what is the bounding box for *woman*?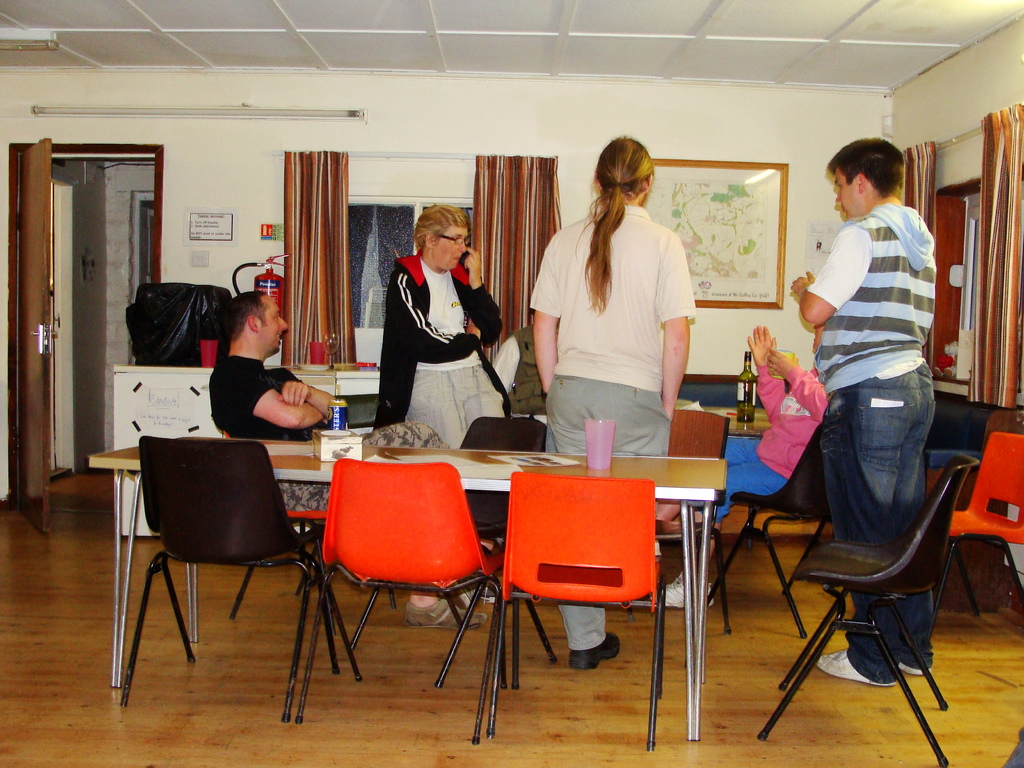
[left=522, top=151, right=707, bottom=474].
